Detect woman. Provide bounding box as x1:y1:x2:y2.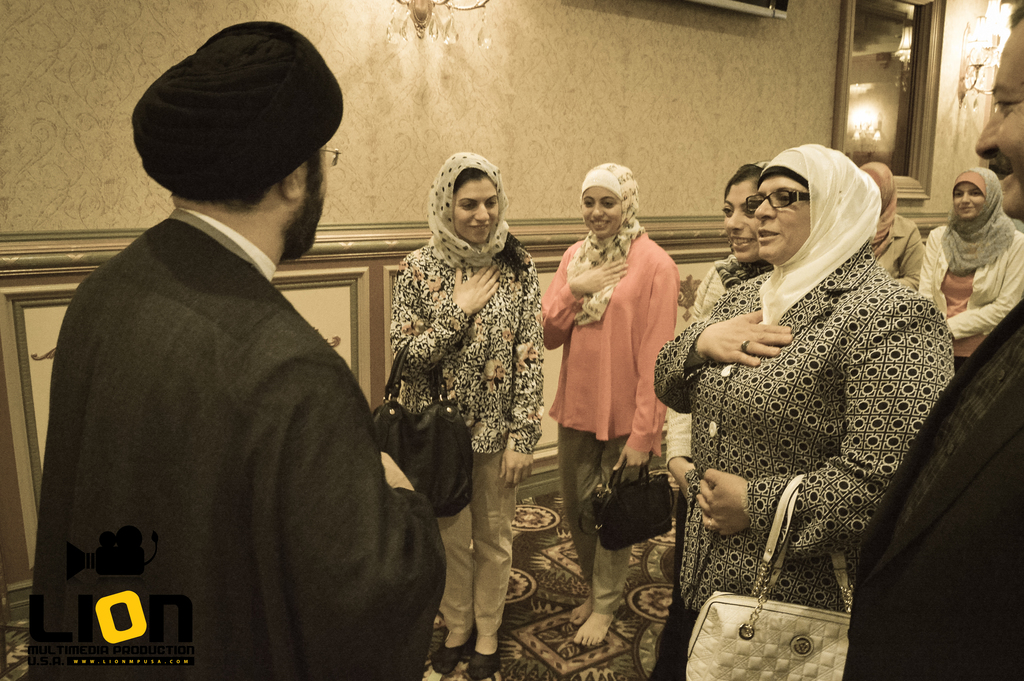
916:160:1023:373.
